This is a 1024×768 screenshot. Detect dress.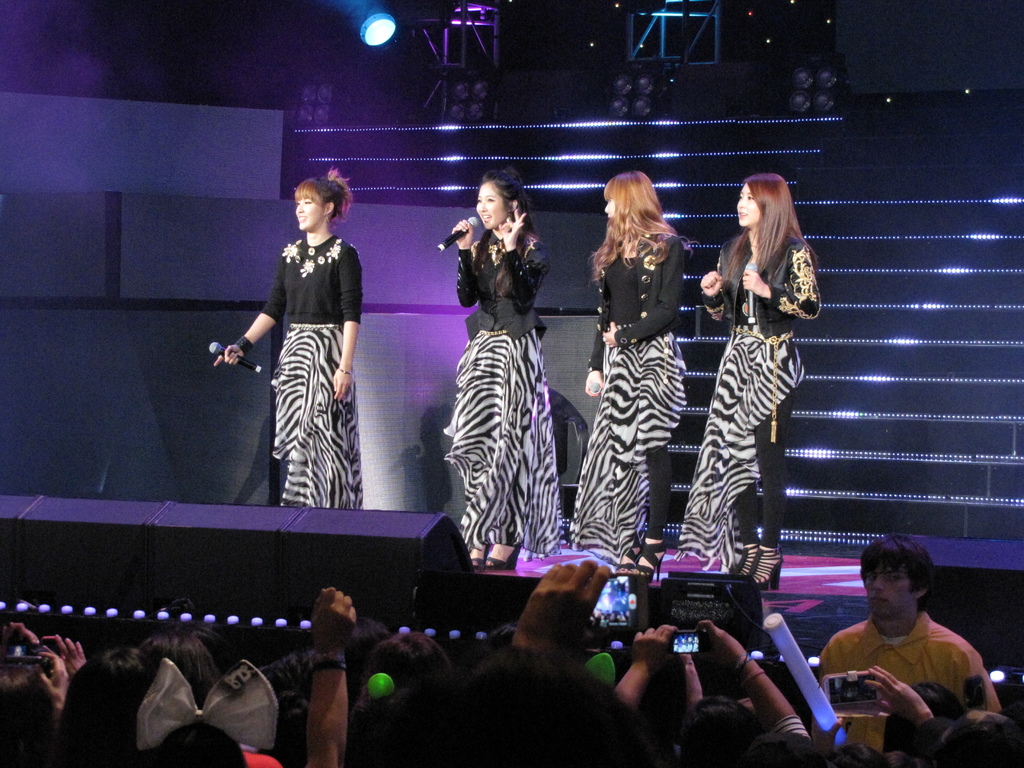
(left=442, top=232, right=570, bottom=562).
